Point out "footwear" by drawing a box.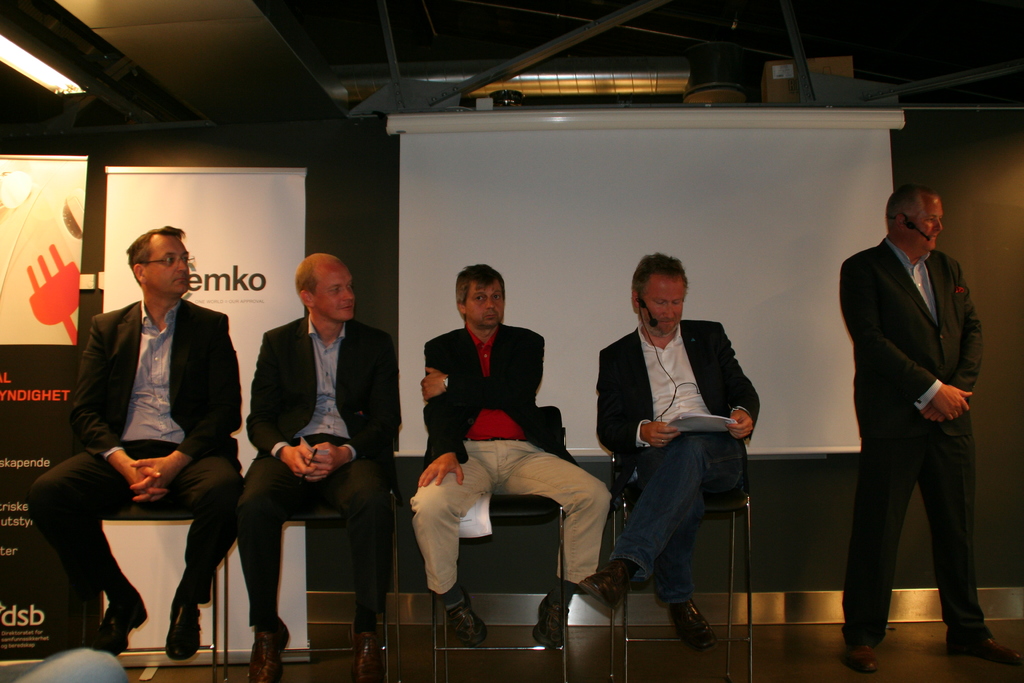
box(532, 595, 572, 645).
